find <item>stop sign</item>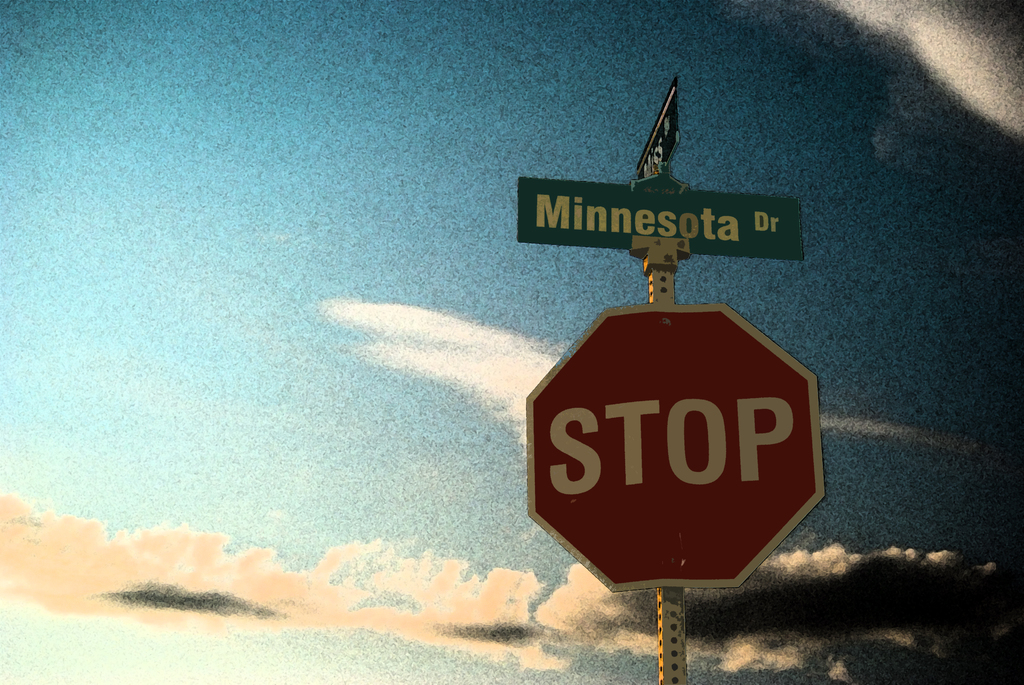
529:303:825:585
